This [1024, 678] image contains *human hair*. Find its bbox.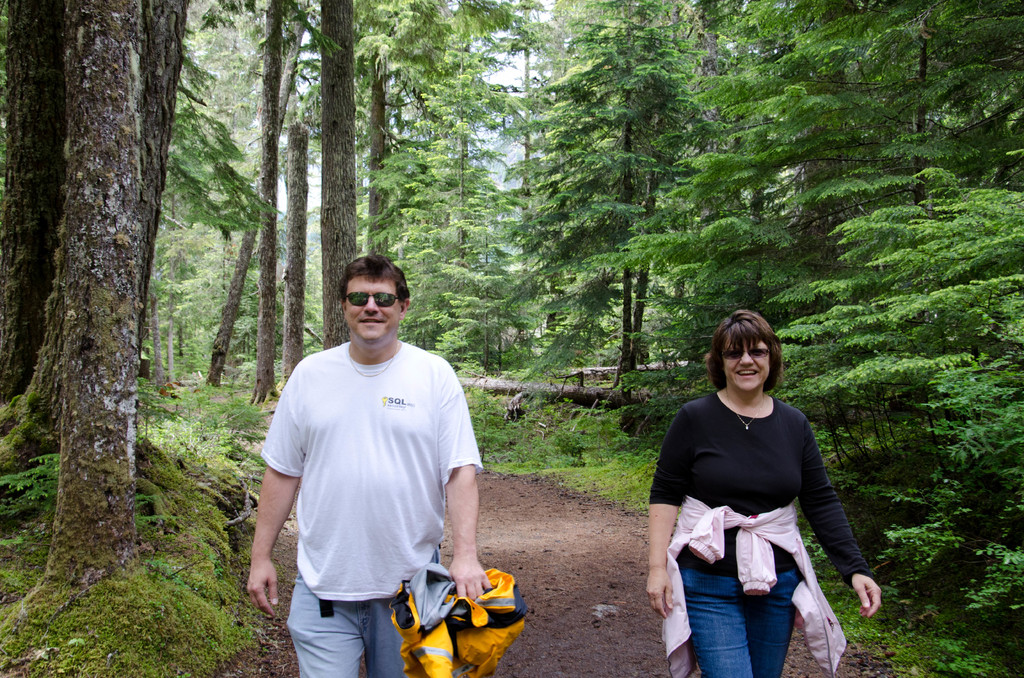
l=700, t=311, r=783, b=401.
